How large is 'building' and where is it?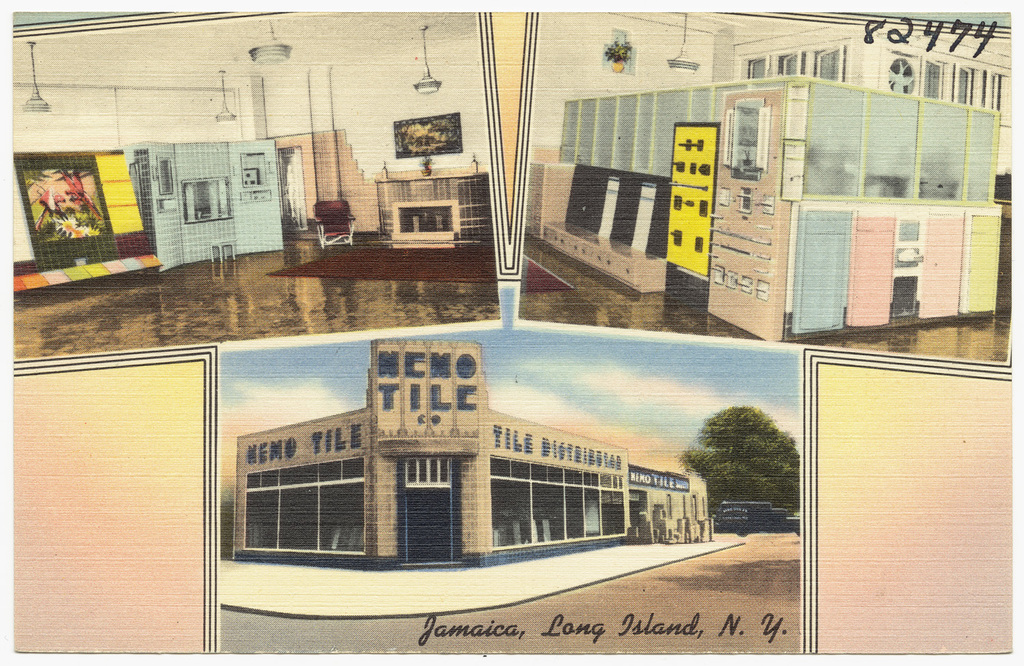
Bounding box: l=0, t=6, r=497, b=358.
